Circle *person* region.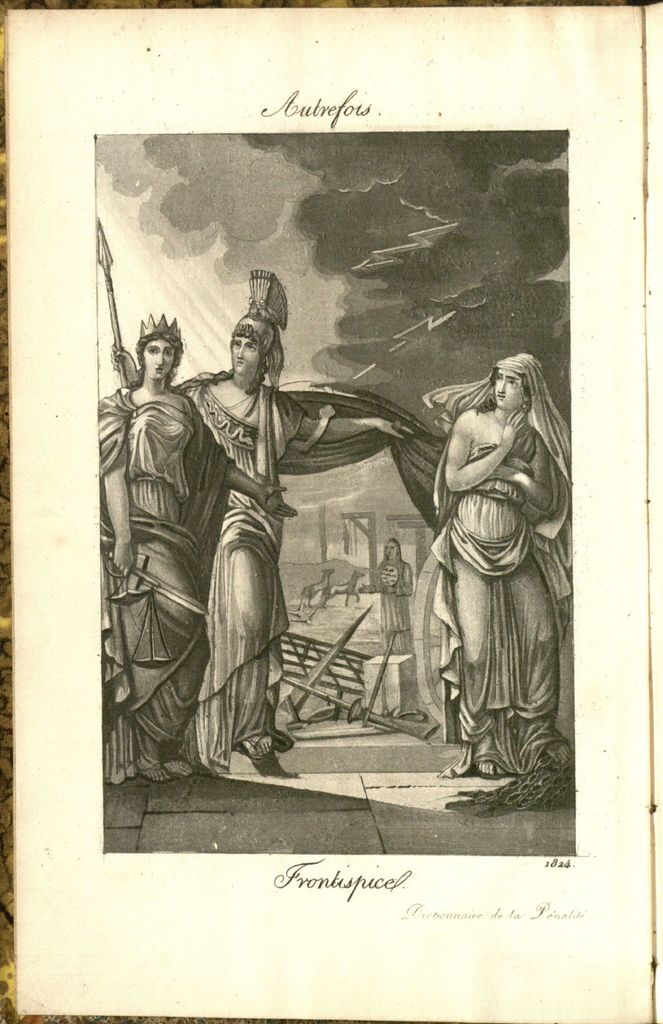
Region: [left=110, top=330, right=305, bottom=778].
